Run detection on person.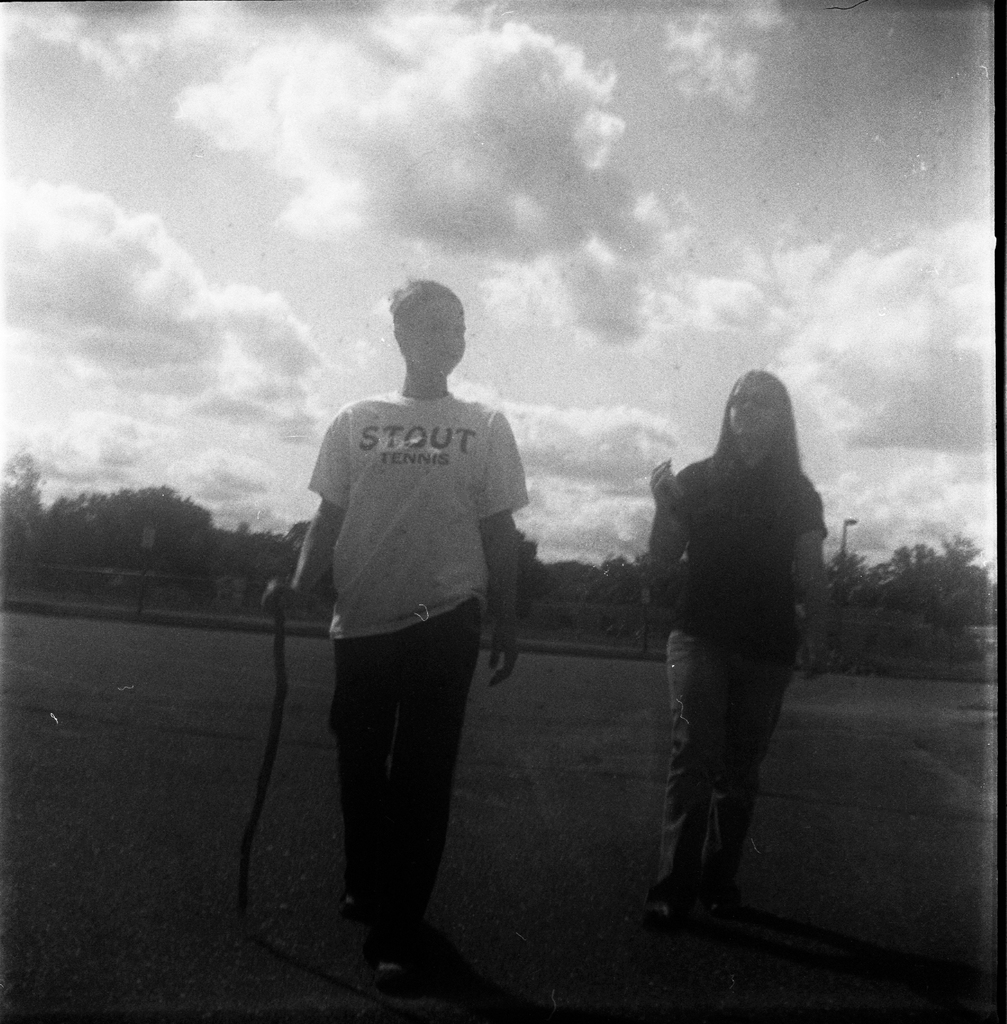
Result: x1=643, y1=357, x2=831, y2=984.
